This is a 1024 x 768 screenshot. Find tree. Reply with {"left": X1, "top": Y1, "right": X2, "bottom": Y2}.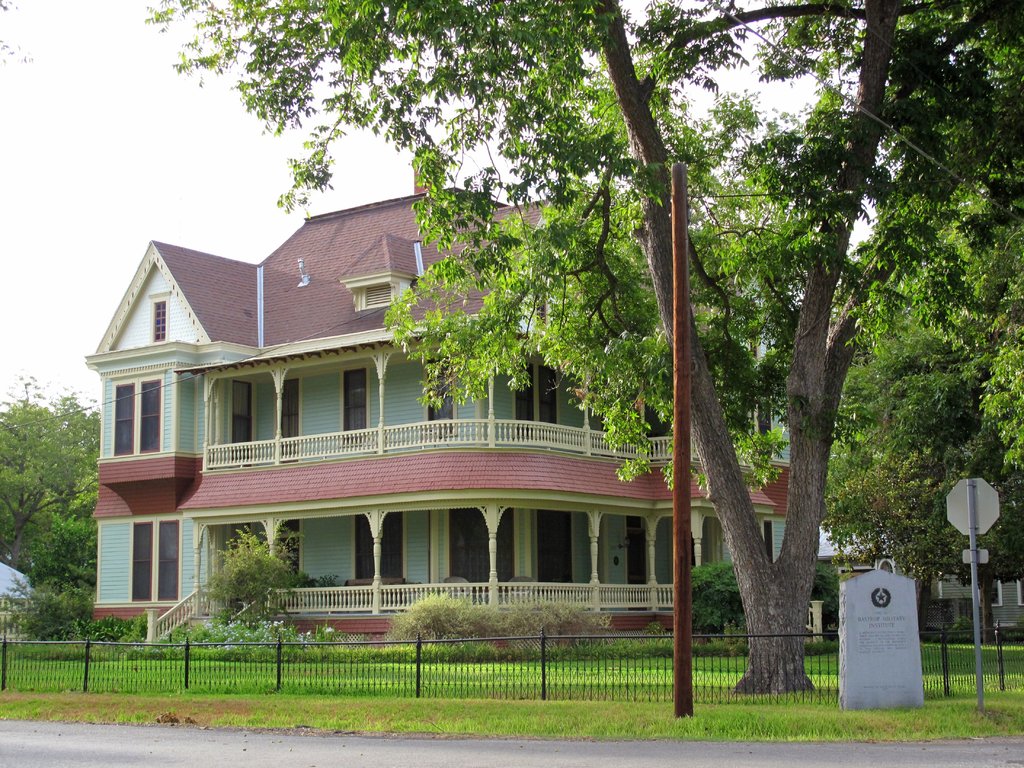
{"left": 140, "top": 0, "right": 1023, "bottom": 688}.
